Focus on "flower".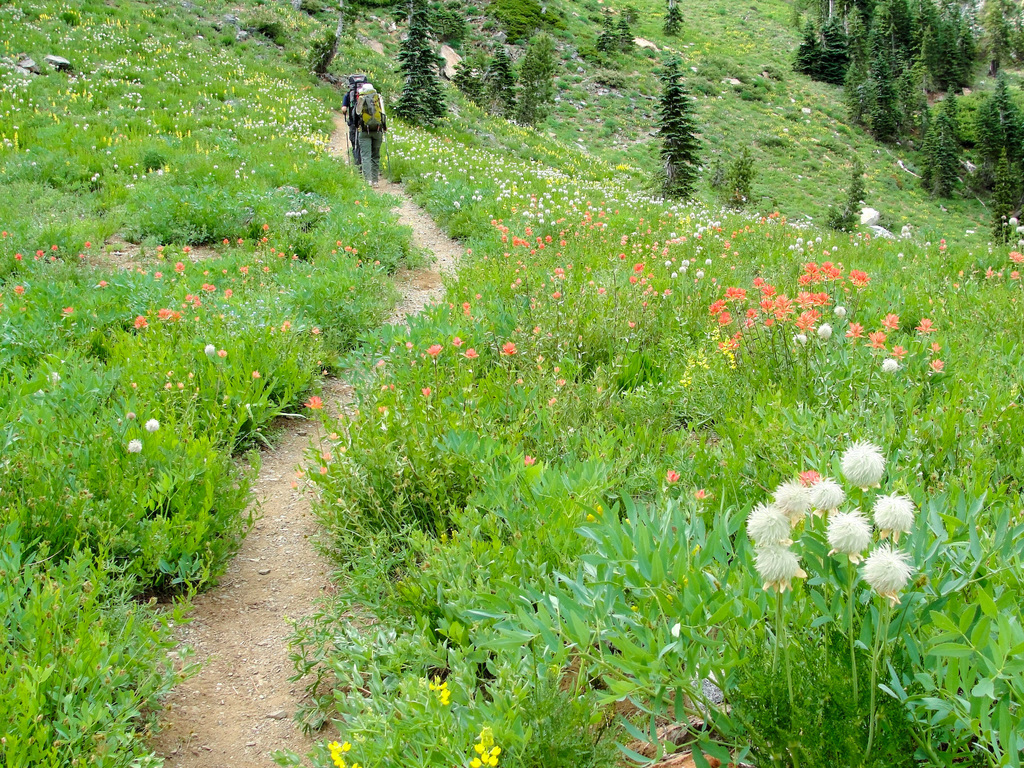
Focused at (left=693, top=488, right=705, bottom=497).
